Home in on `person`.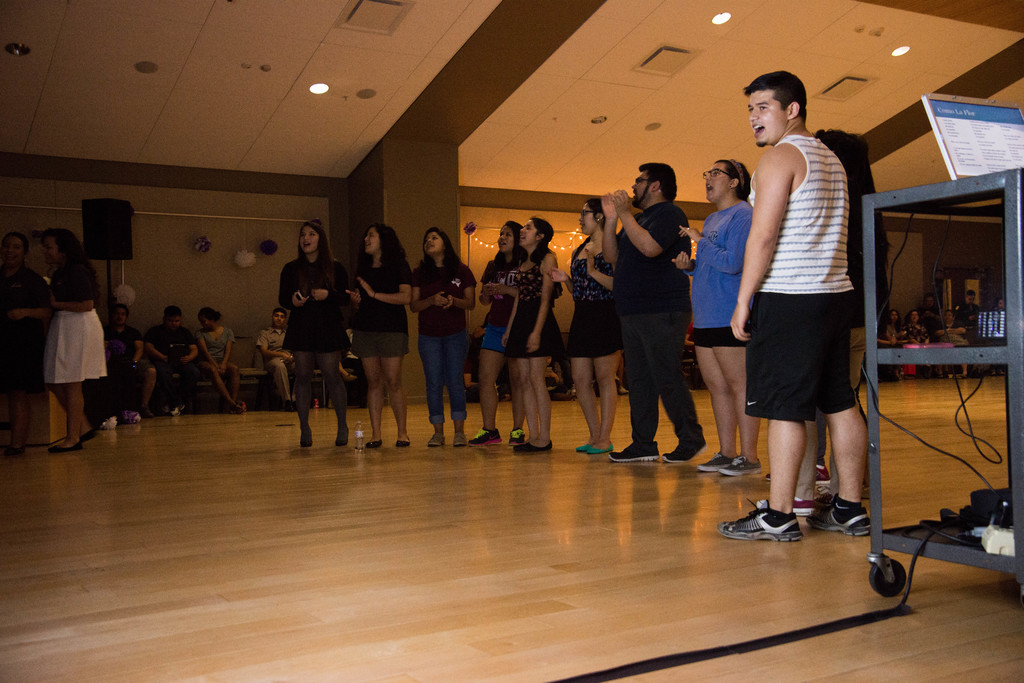
Homed in at bbox(340, 223, 413, 447).
